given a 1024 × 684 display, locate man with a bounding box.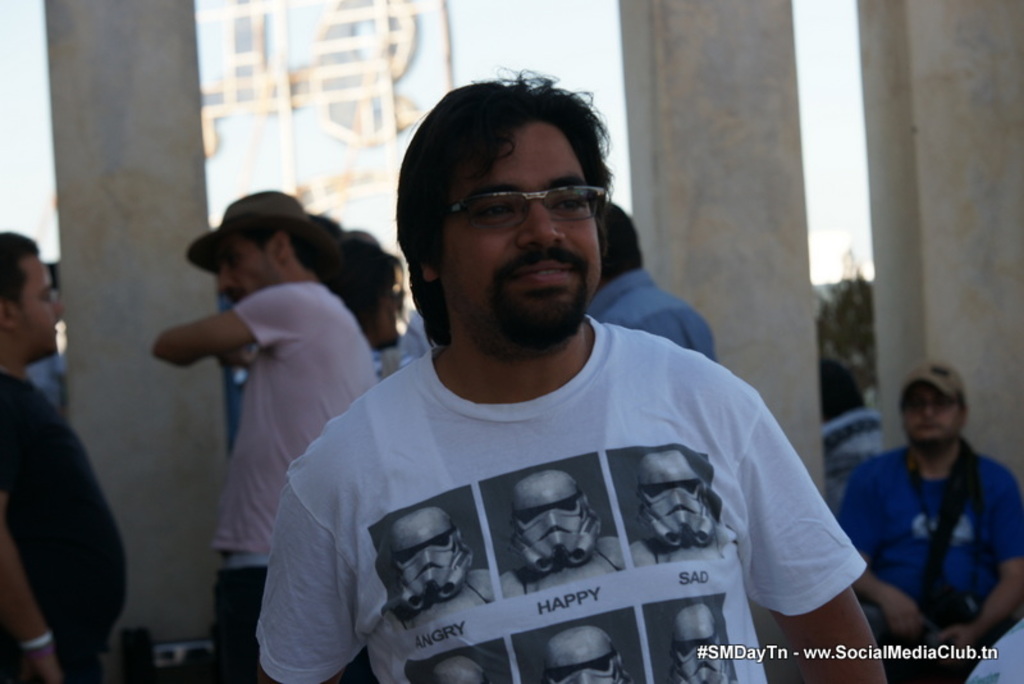
Located: l=672, t=602, r=723, b=683.
